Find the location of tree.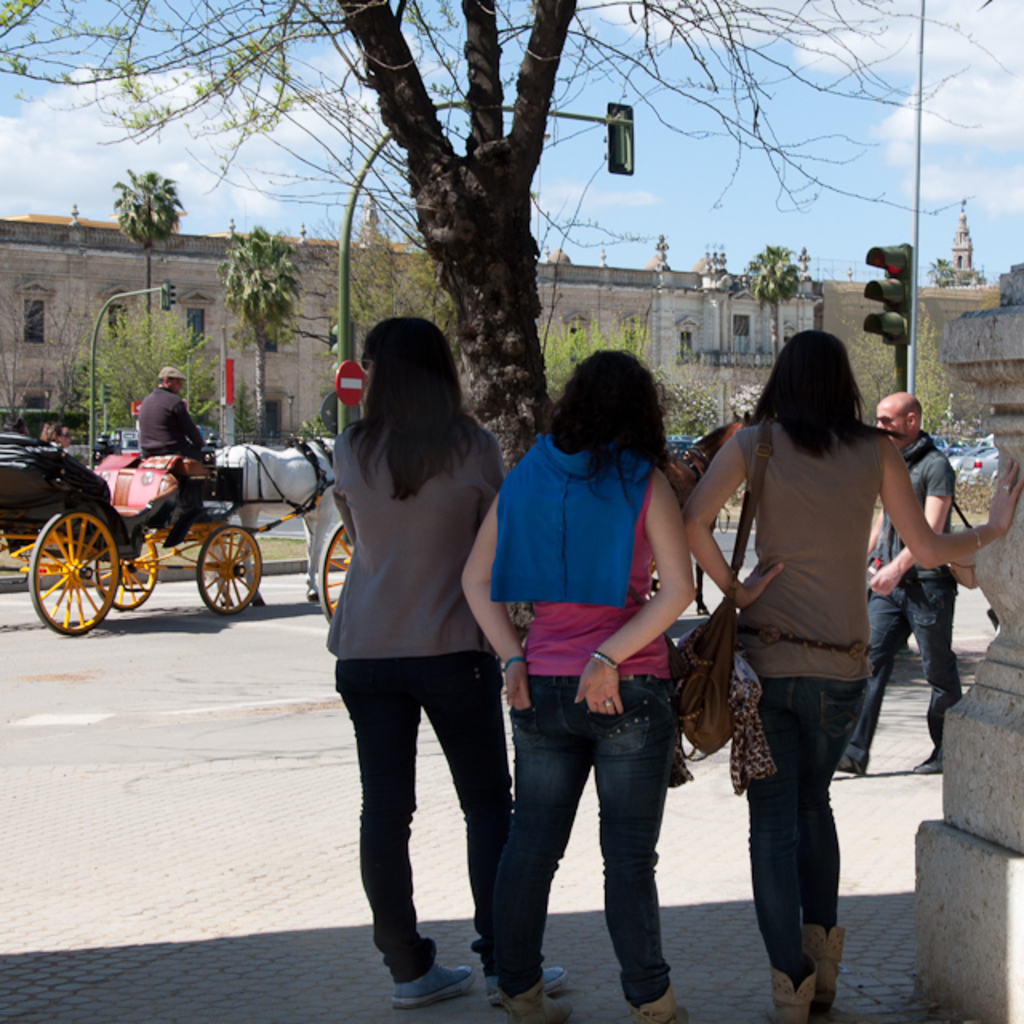
Location: <bbox>341, 237, 467, 354</bbox>.
